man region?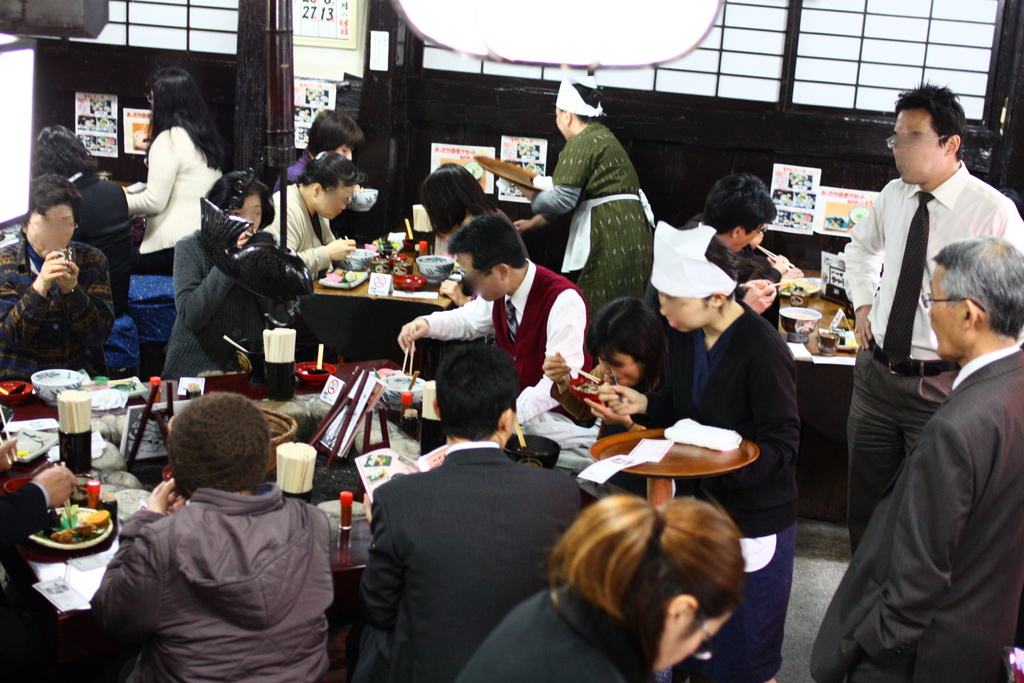
[0, 437, 81, 682]
